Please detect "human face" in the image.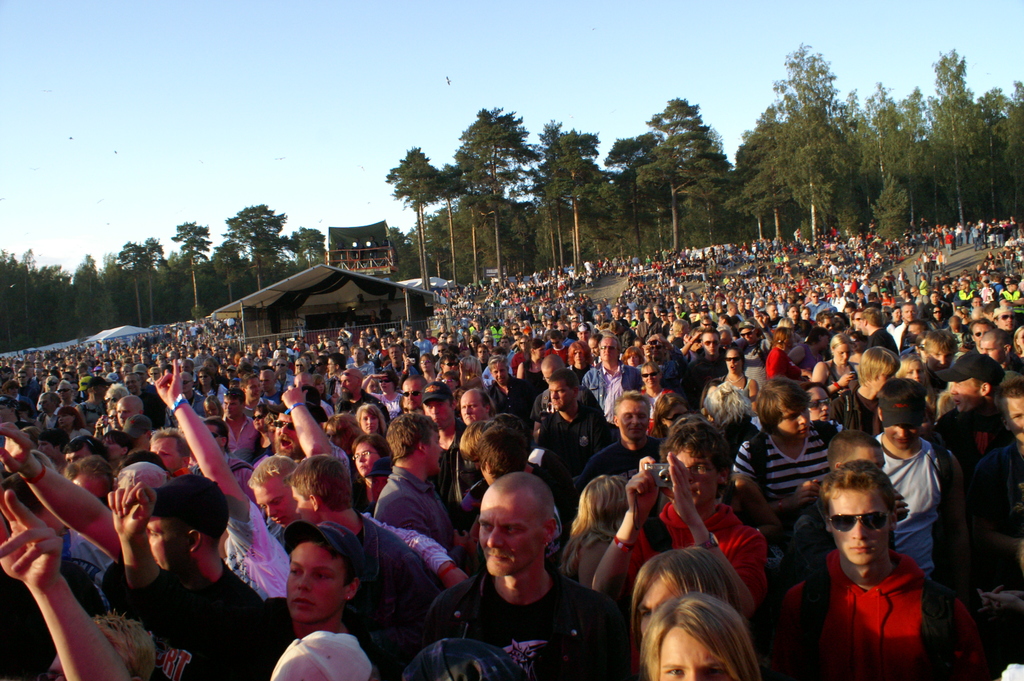
bbox=(113, 363, 118, 371).
